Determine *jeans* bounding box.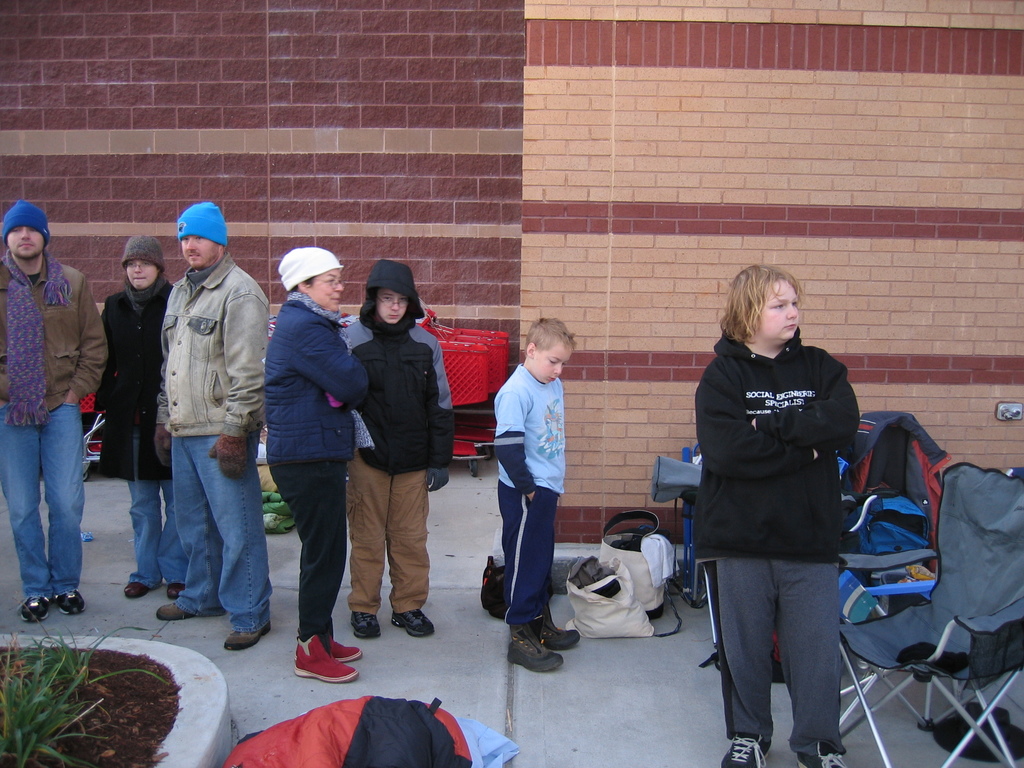
Determined: {"left": 128, "top": 427, "right": 186, "bottom": 584}.
